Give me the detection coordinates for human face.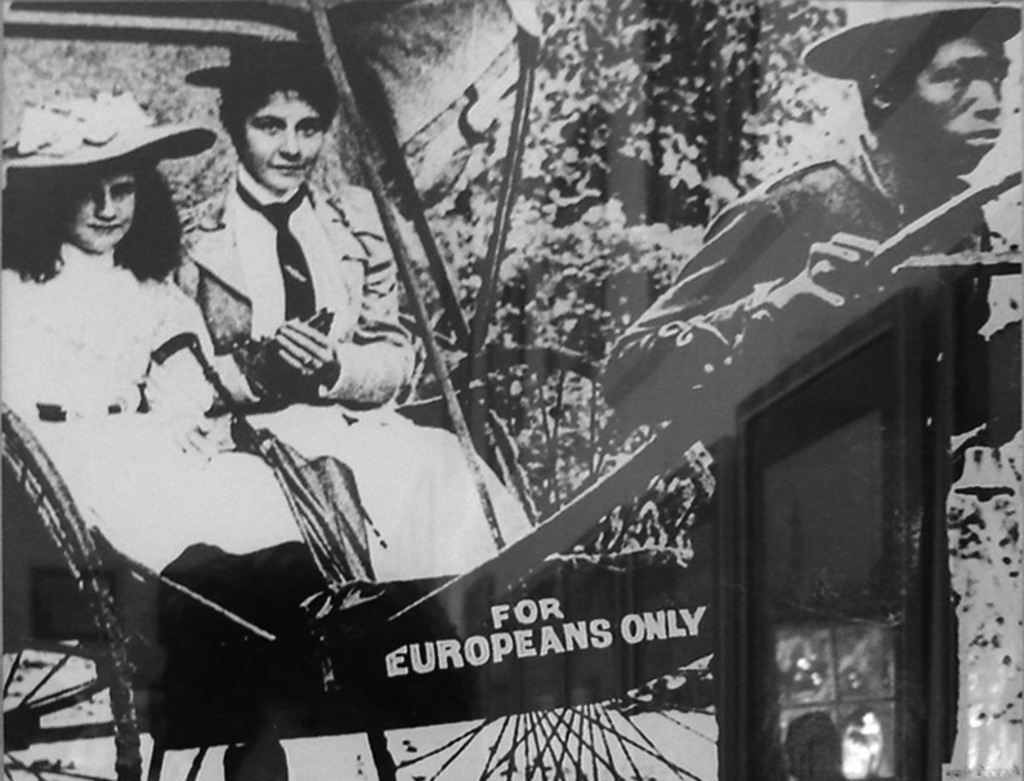
[x1=72, y1=164, x2=148, y2=245].
